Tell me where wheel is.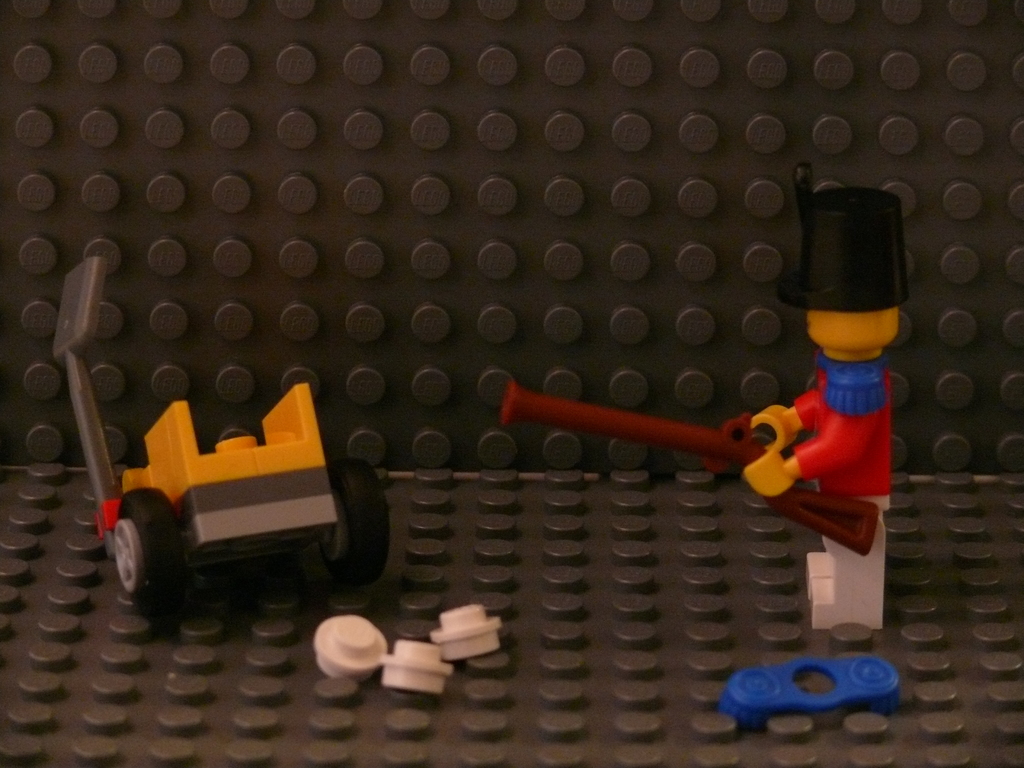
wheel is at l=95, t=499, r=172, b=620.
